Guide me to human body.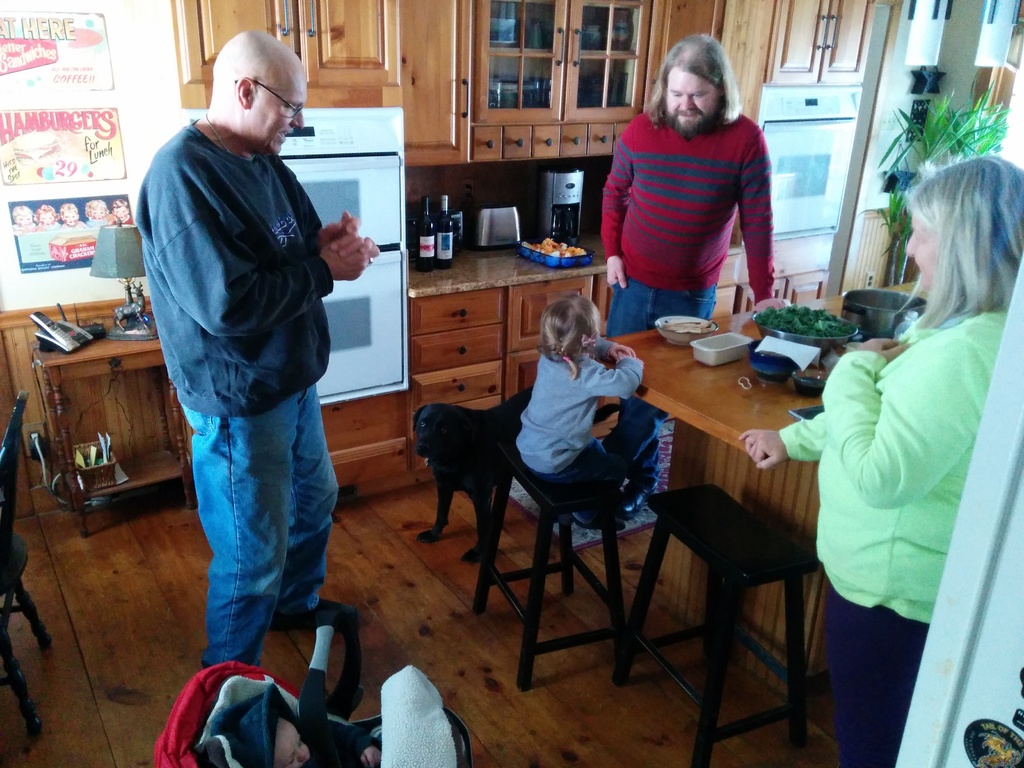
Guidance: select_region(739, 309, 1005, 767).
